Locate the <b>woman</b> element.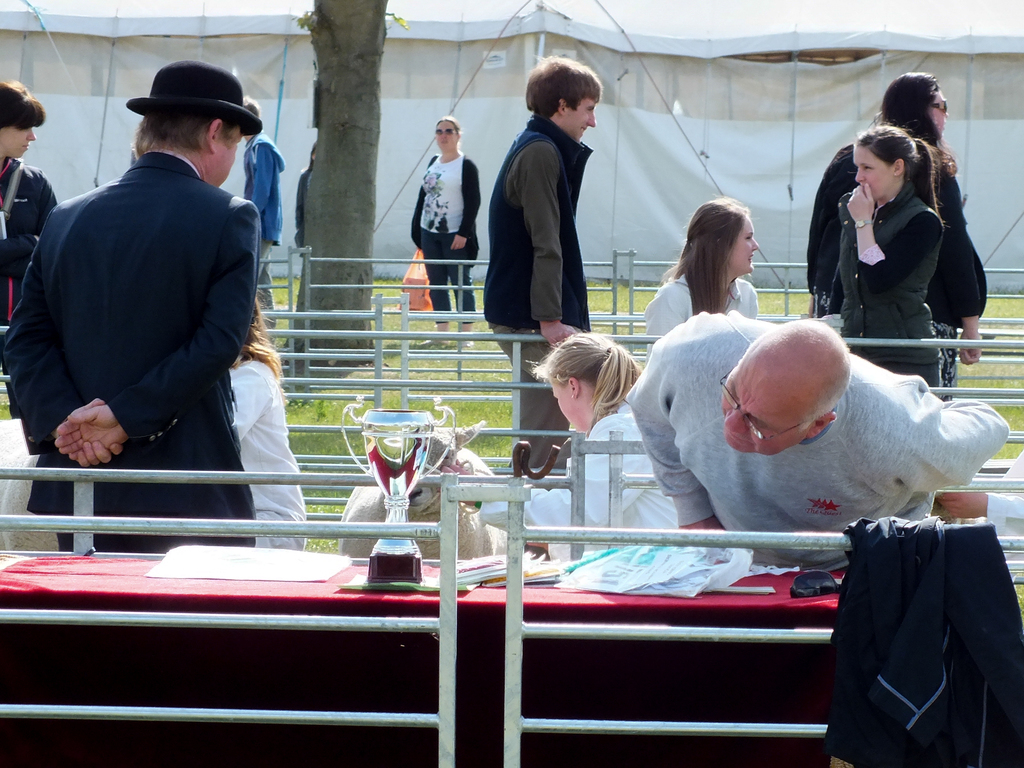
Element bbox: {"x1": 420, "y1": 117, "x2": 481, "y2": 348}.
